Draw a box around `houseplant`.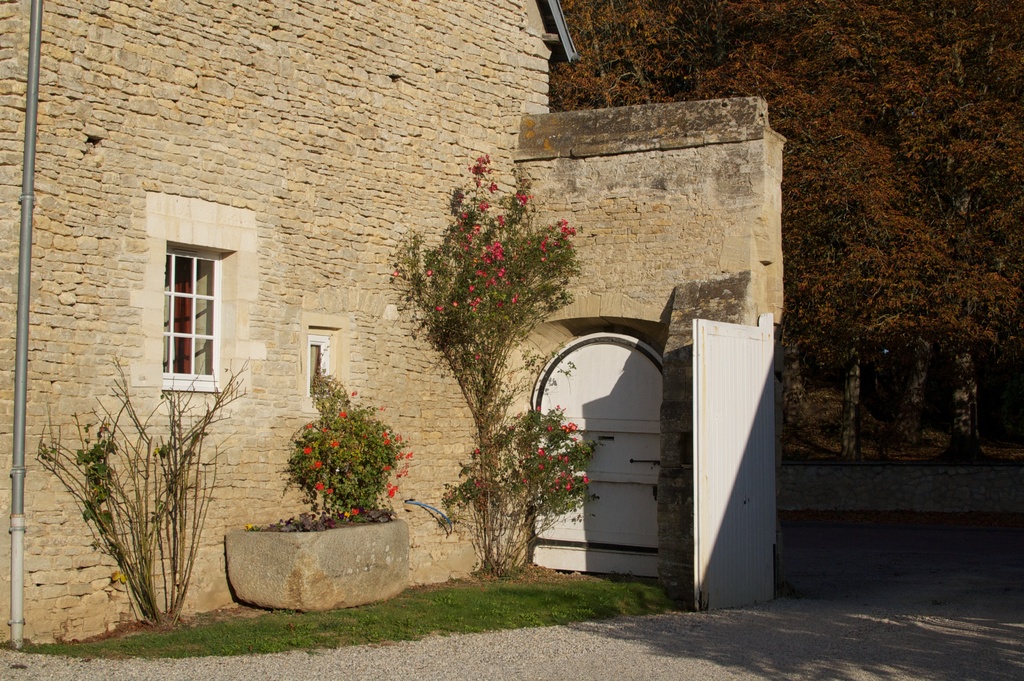
387 151 628 571.
